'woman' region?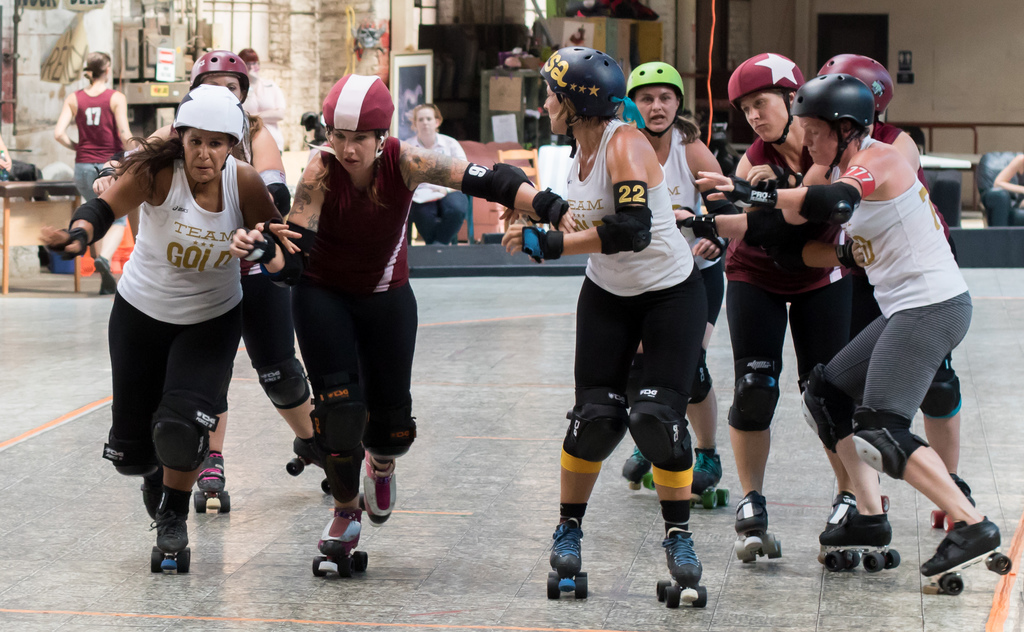
box=[81, 41, 317, 498]
